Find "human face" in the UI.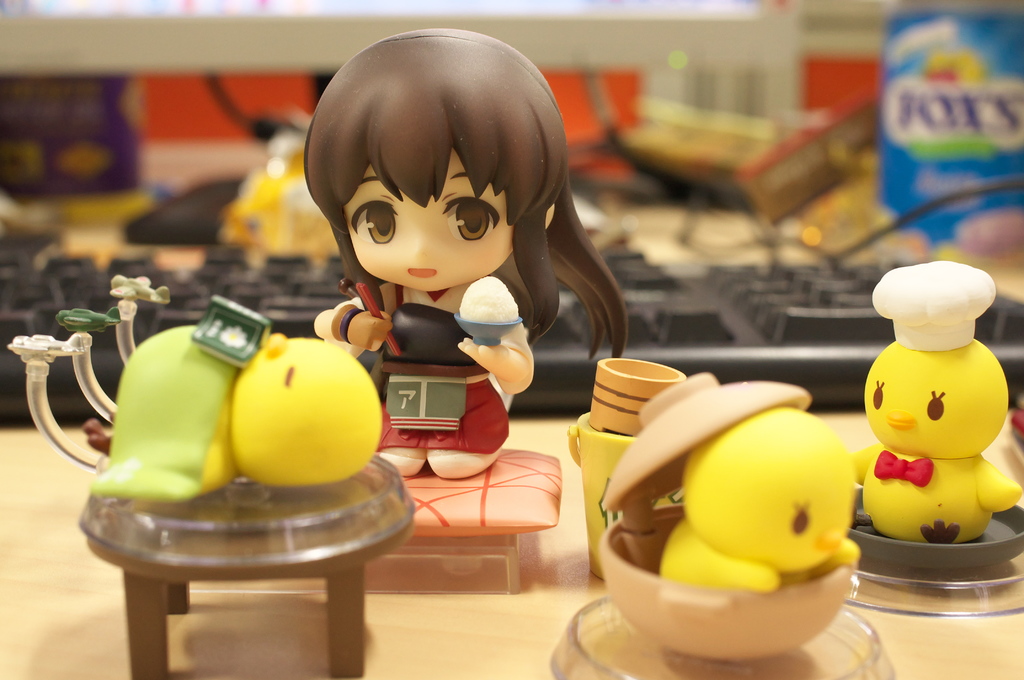
UI element at detection(344, 148, 513, 291).
